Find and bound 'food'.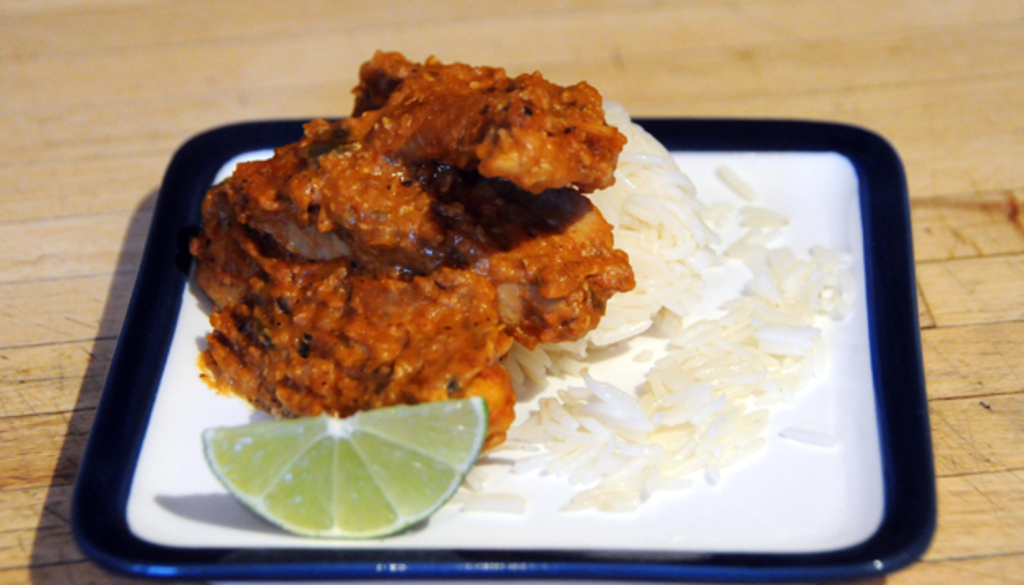
Bound: <region>449, 96, 852, 515</region>.
